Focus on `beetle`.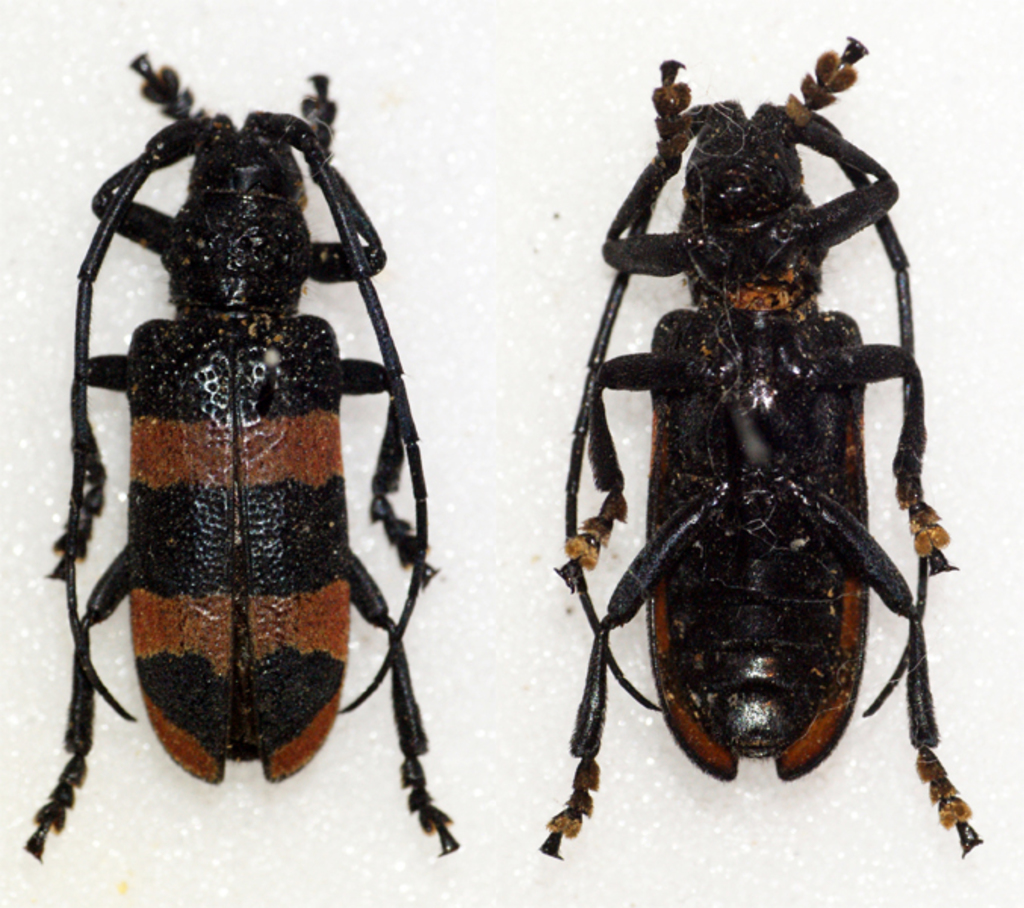
Focused at (541, 27, 985, 858).
